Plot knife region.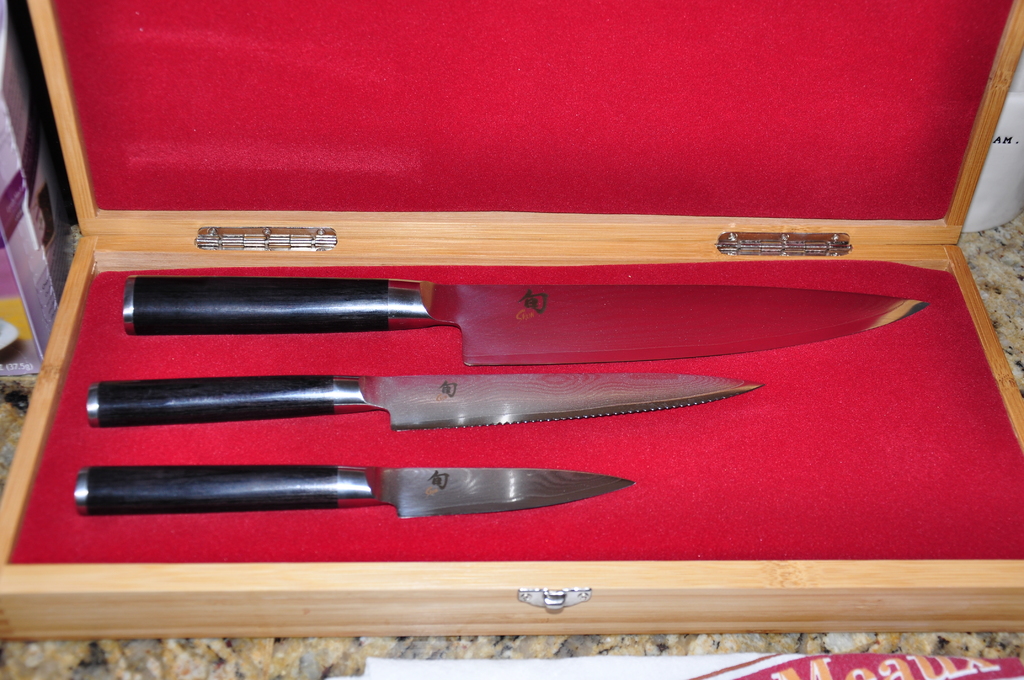
Plotted at (x1=85, y1=371, x2=767, y2=439).
